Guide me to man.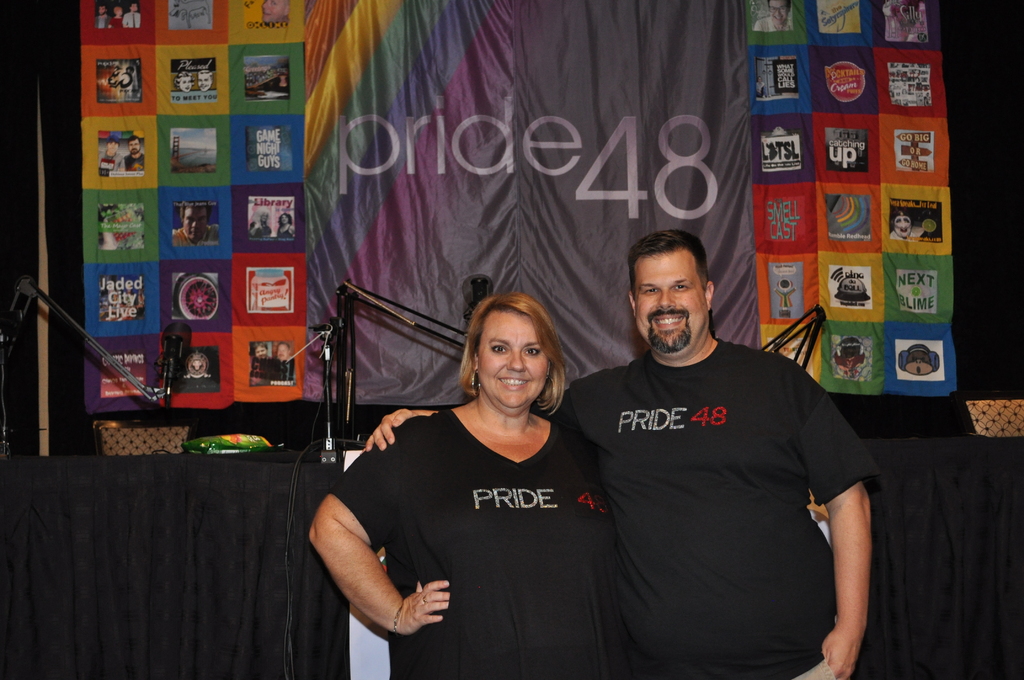
Guidance: select_region(95, 4, 110, 28).
